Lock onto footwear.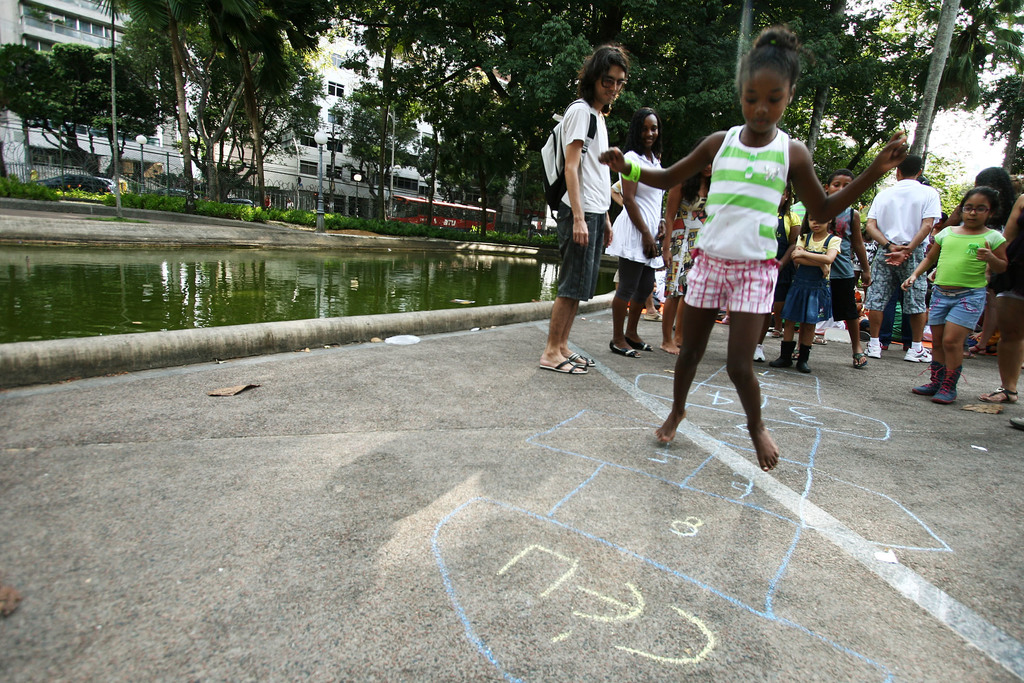
Locked: [932,362,961,405].
